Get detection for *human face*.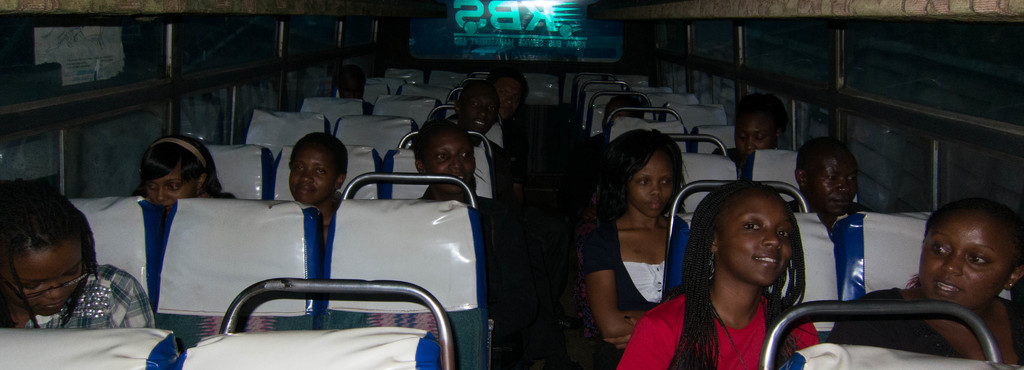
Detection: bbox=(716, 188, 793, 287).
